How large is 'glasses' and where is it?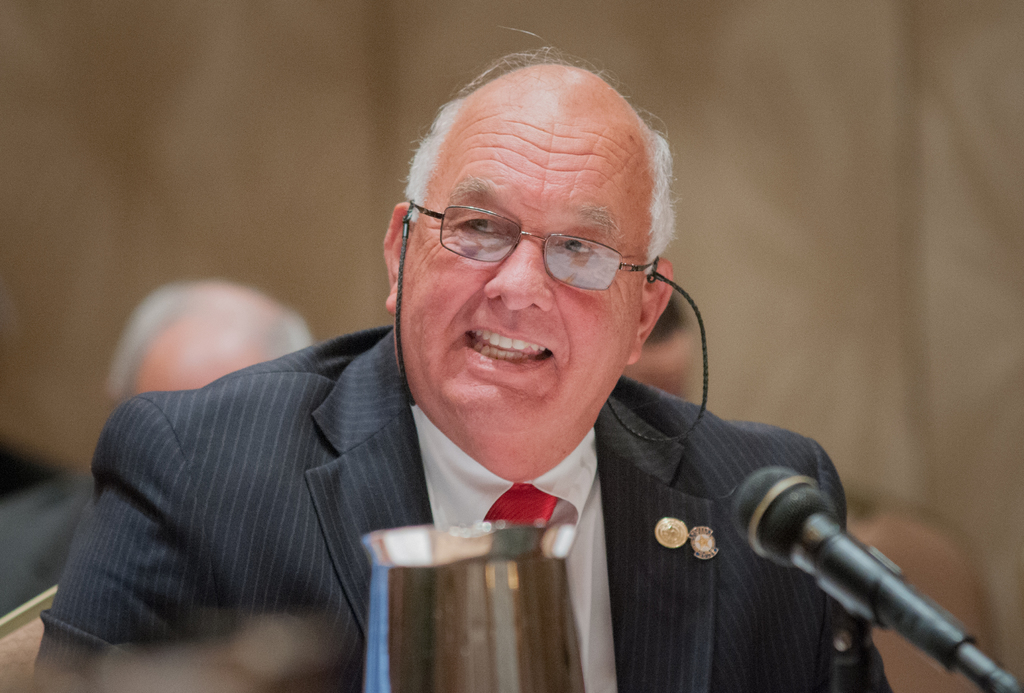
Bounding box: x1=399 y1=196 x2=708 y2=444.
